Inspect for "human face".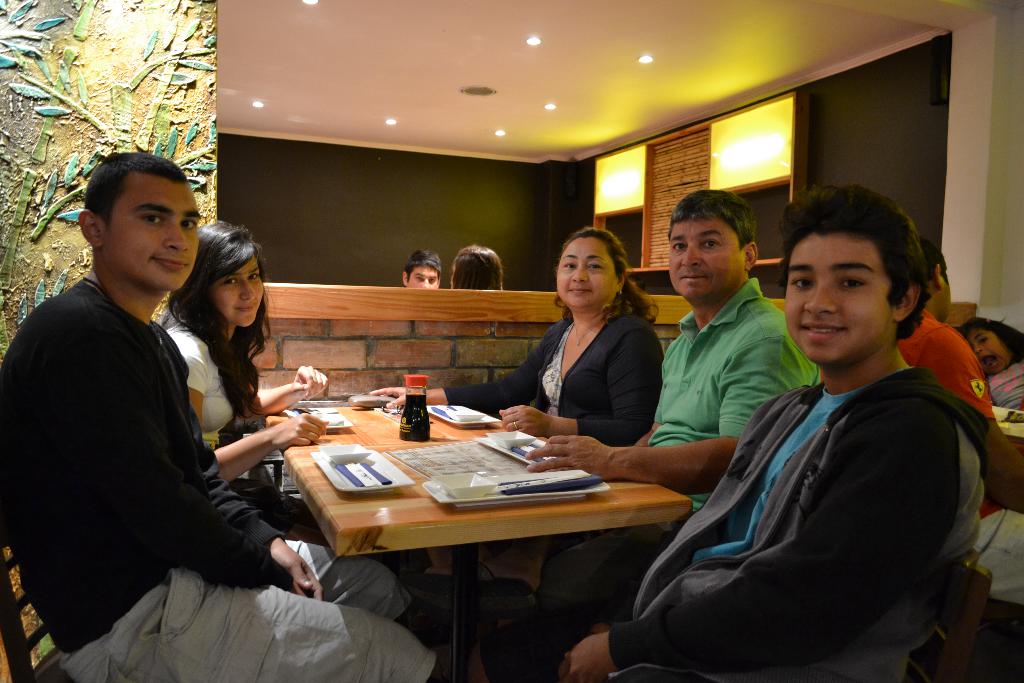
Inspection: {"left": 669, "top": 220, "right": 744, "bottom": 299}.
